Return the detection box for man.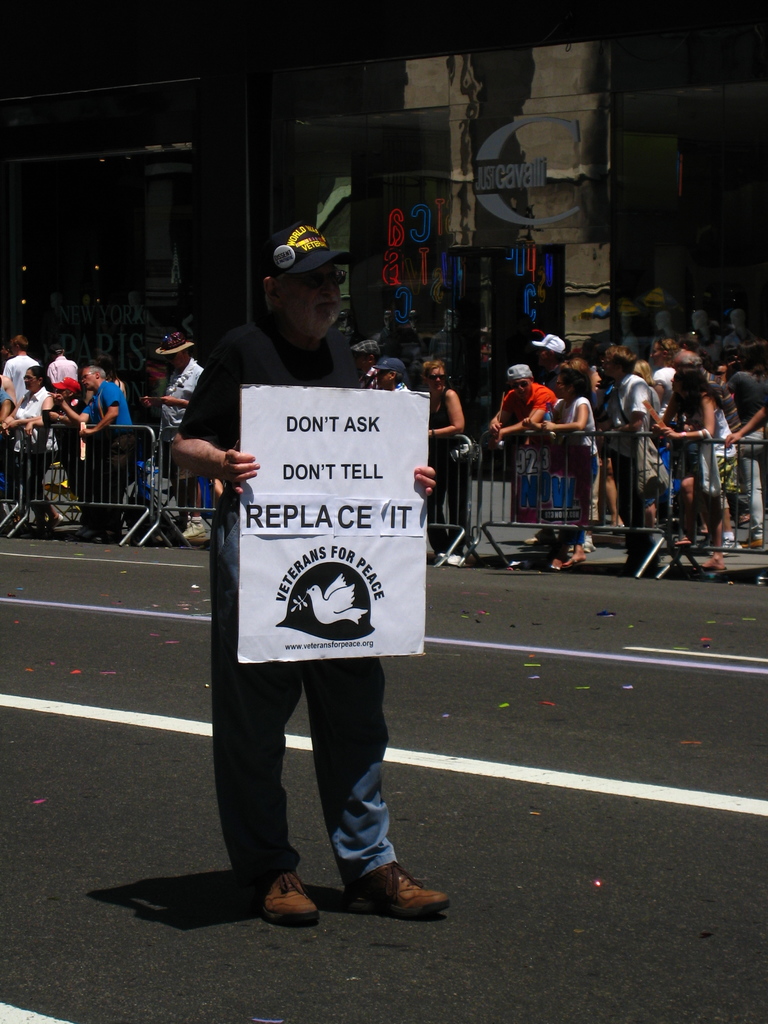
(375, 356, 410, 397).
